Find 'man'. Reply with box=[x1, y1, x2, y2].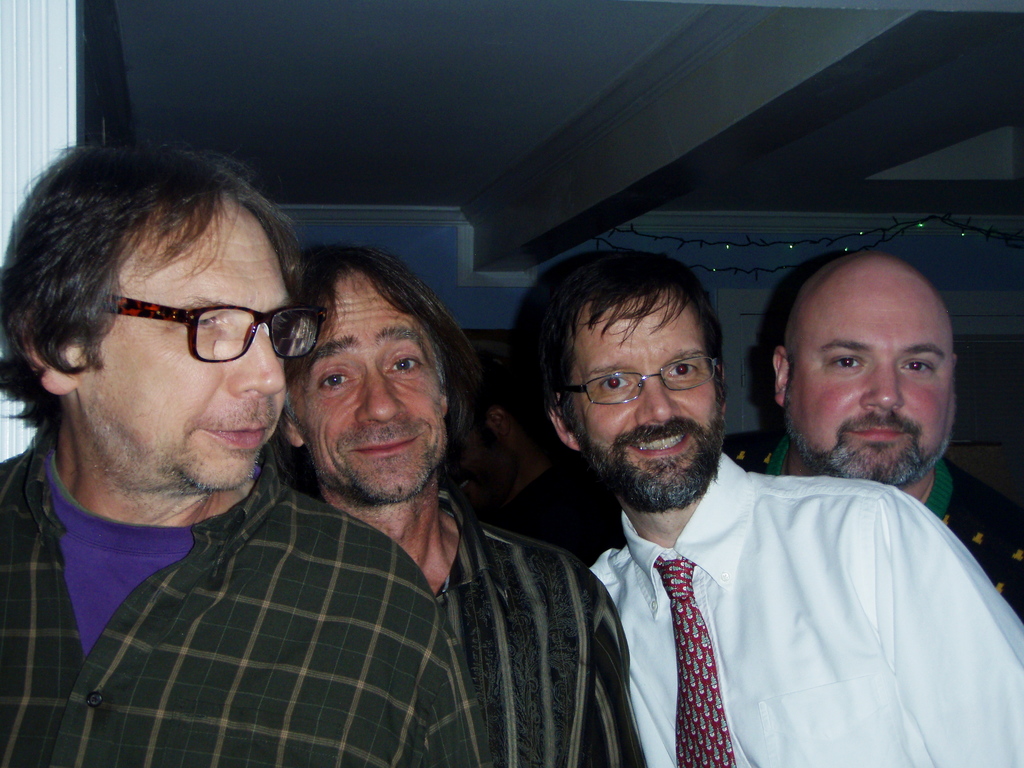
box=[0, 143, 507, 767].
